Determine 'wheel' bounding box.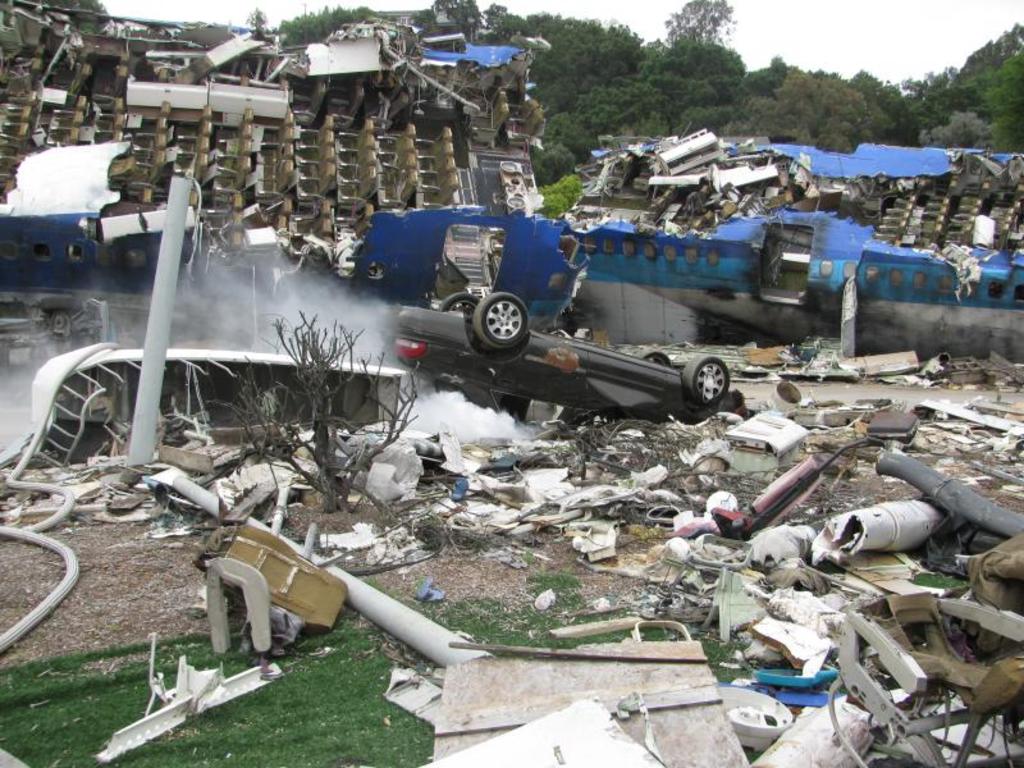
Determined: x1=456 y1=283 x2=540 y2=358.
